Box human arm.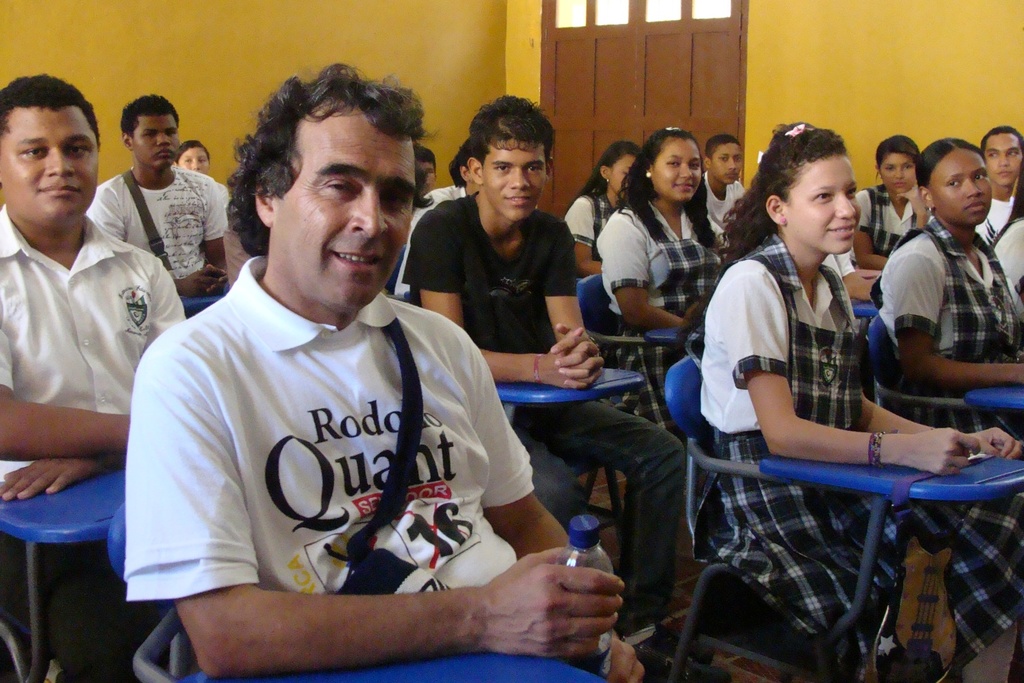
[0,325,130,451].
